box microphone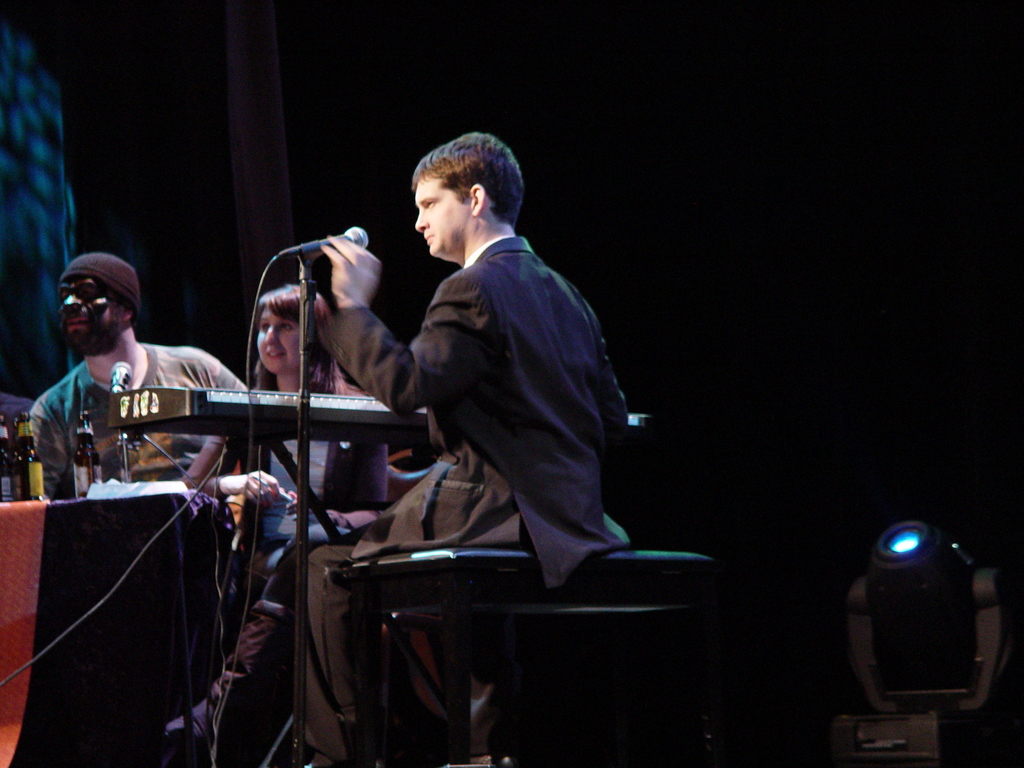
BBox(112, 360, 133, 397)
